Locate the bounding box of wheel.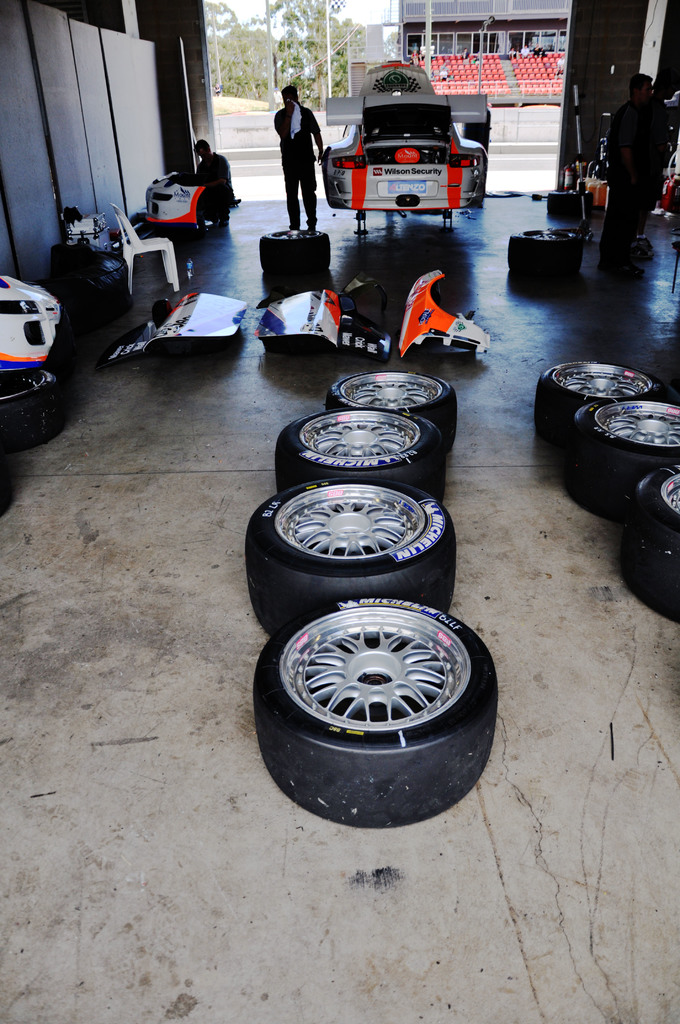
Bounding box: 526:357:656:455.
